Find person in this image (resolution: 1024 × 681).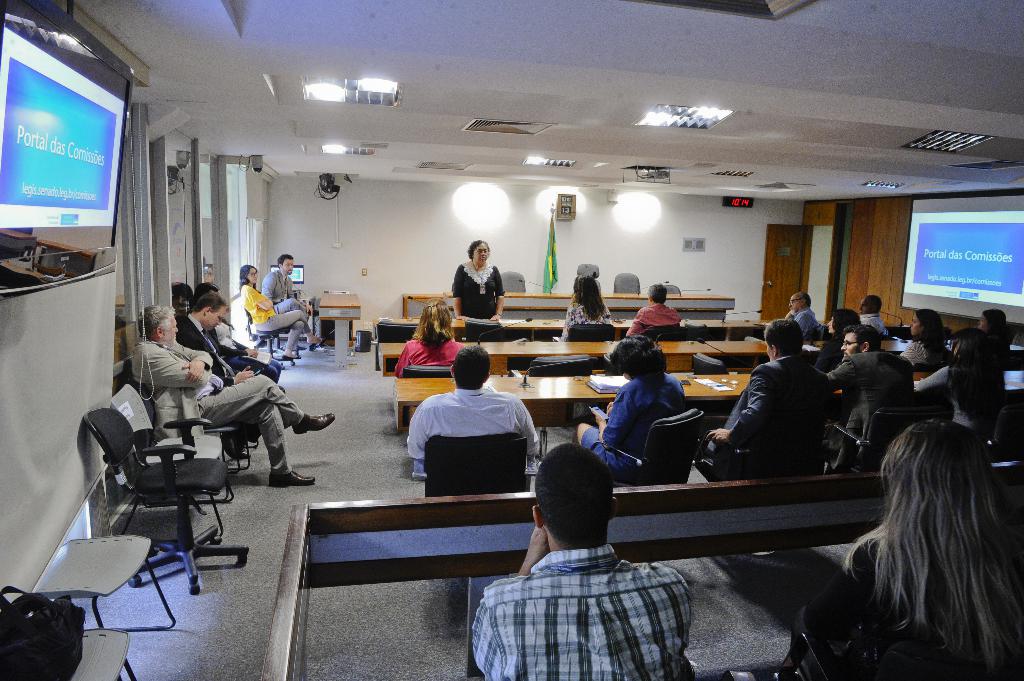
detection(402, 340, 541, 463).
